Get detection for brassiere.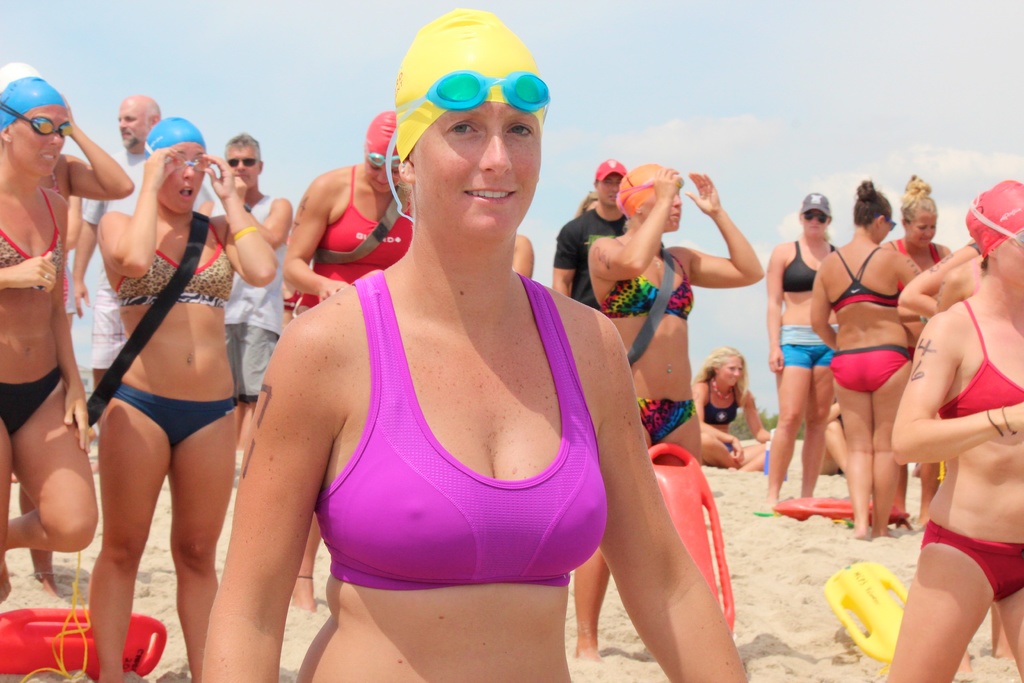
Detection: <box>0,189,65,272</box>.
